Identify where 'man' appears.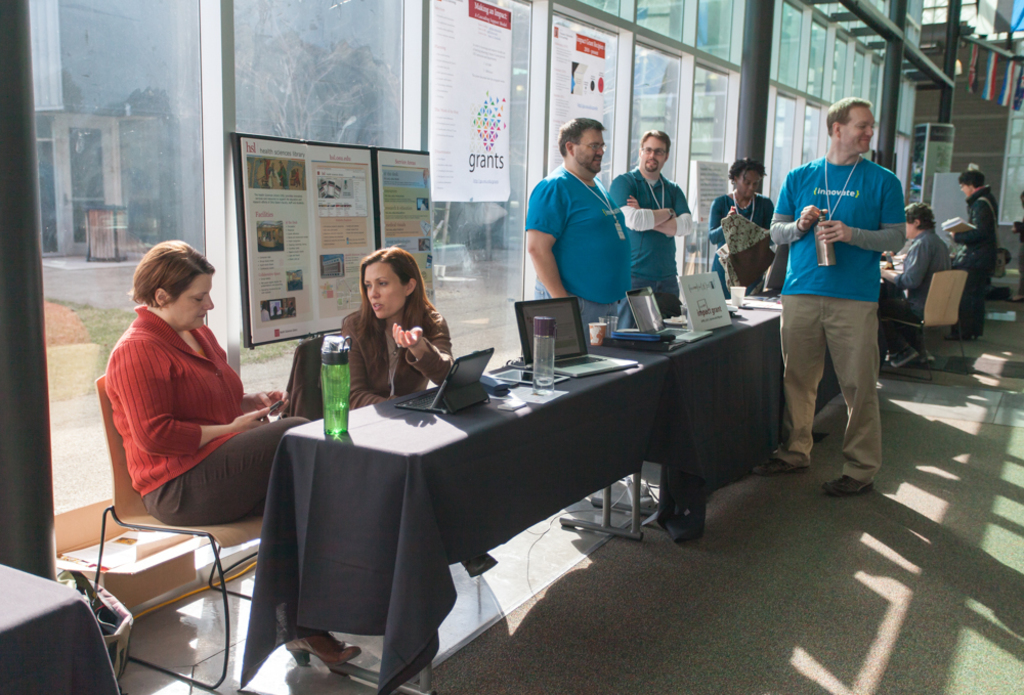
Appears at crop(522, 127, 632, 340).
